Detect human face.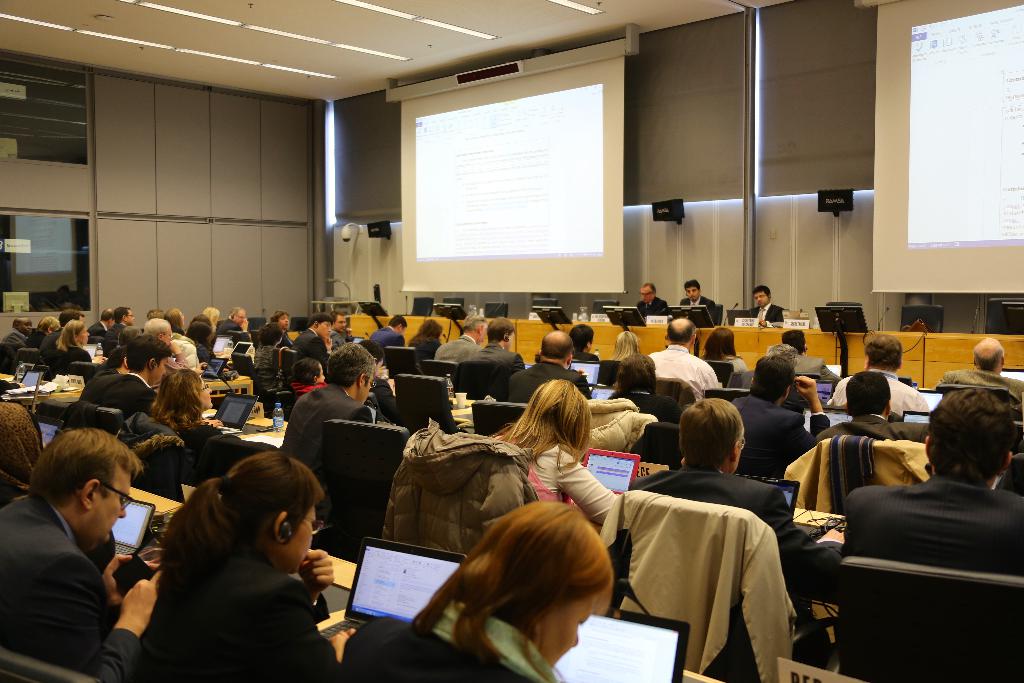
Detected at <bbox>687, 285, 699, 302</bbox>.
